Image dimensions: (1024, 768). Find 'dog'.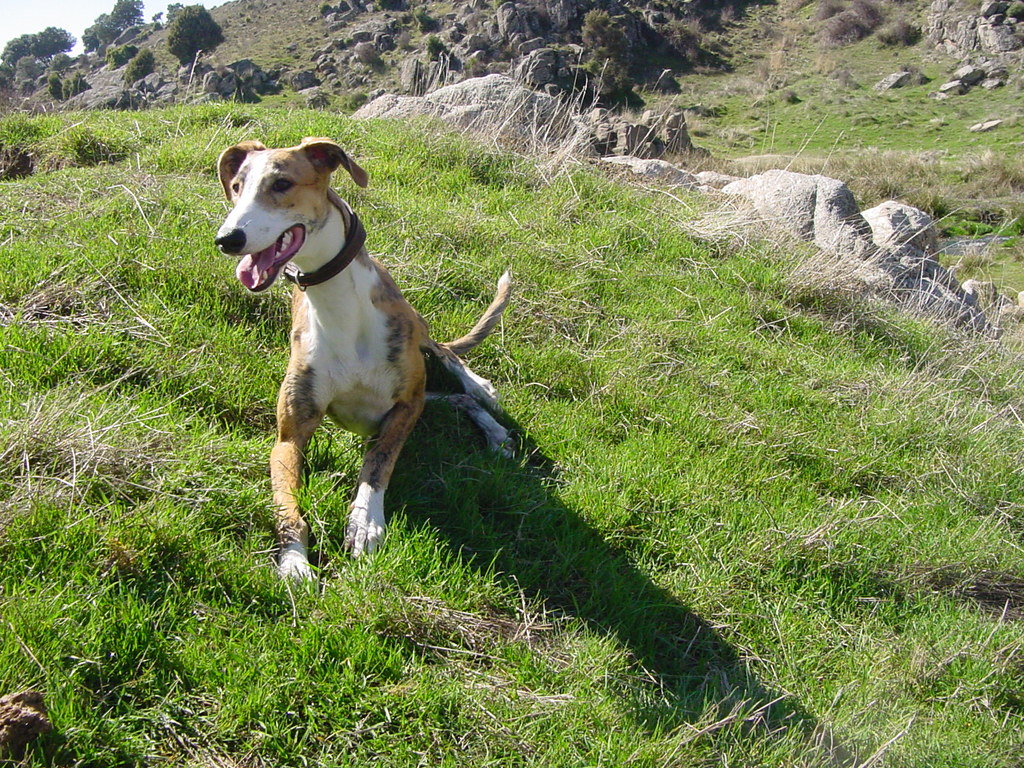
<box>214,135,518,589</box>.
